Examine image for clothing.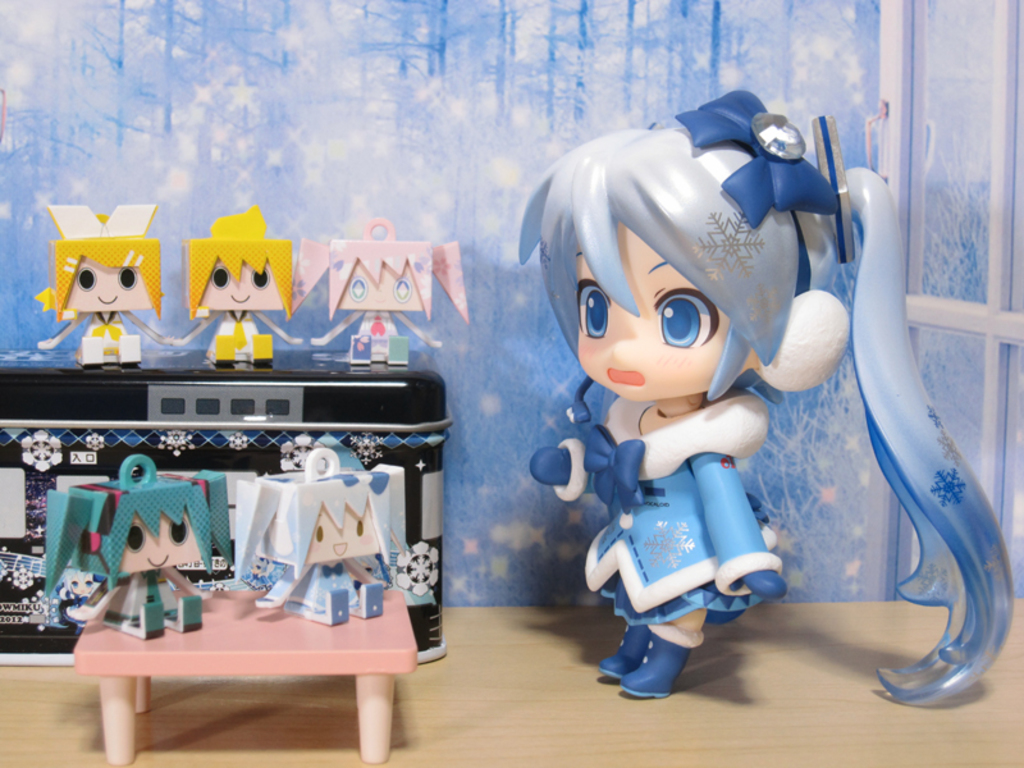
Examination result: [left=575, top=397, right=774, bottom=659].
